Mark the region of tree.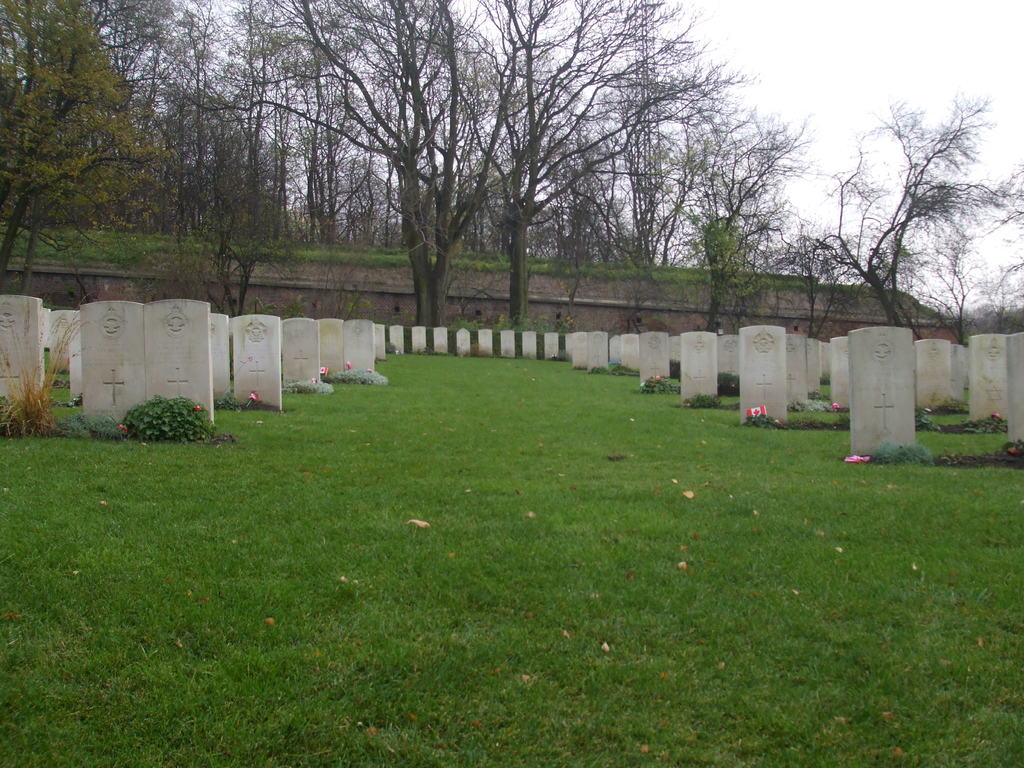
Region: x1=456, y1=0, x2=734, y2=333.
